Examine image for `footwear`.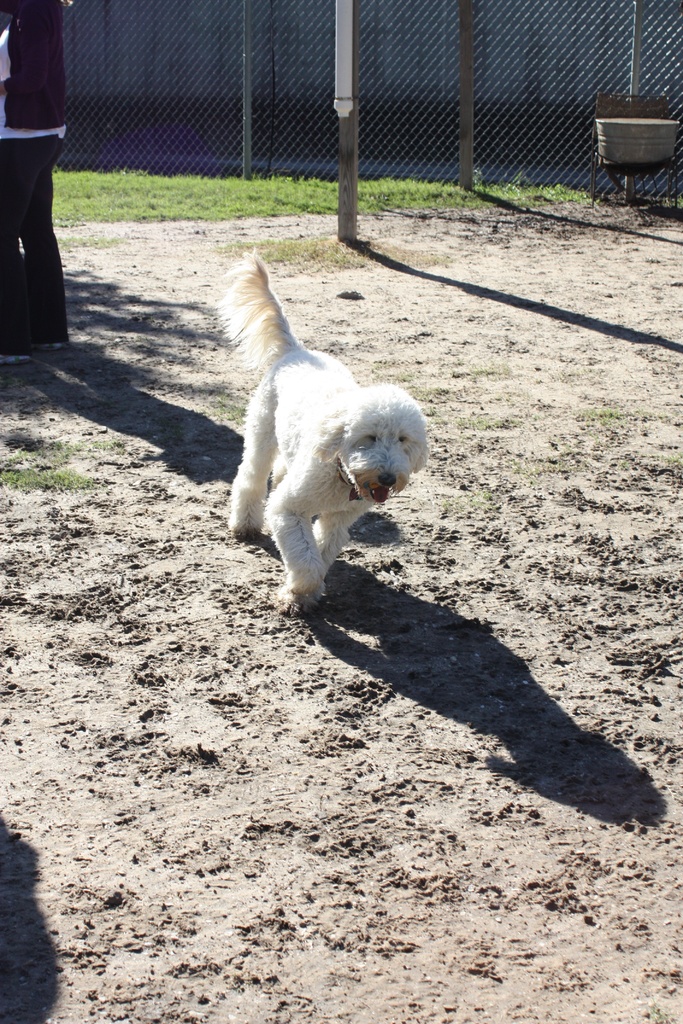
Examination result: (left=0, top=352, right=31, bottom=368).
